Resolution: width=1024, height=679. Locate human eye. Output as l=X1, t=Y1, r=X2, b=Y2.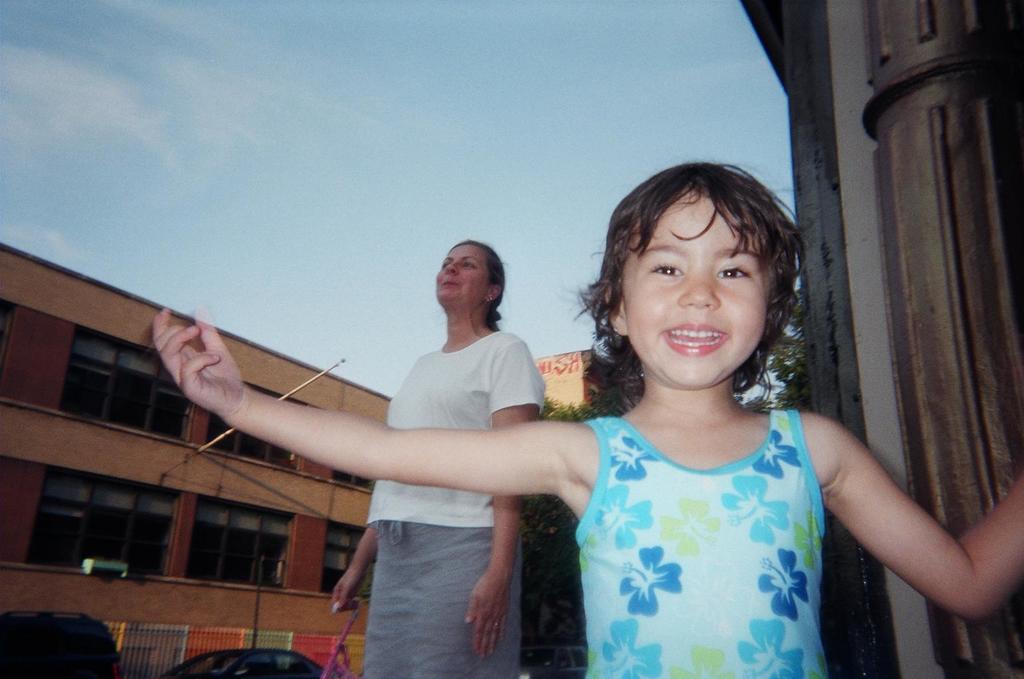
l=715, t=264, r=751, b=283.
